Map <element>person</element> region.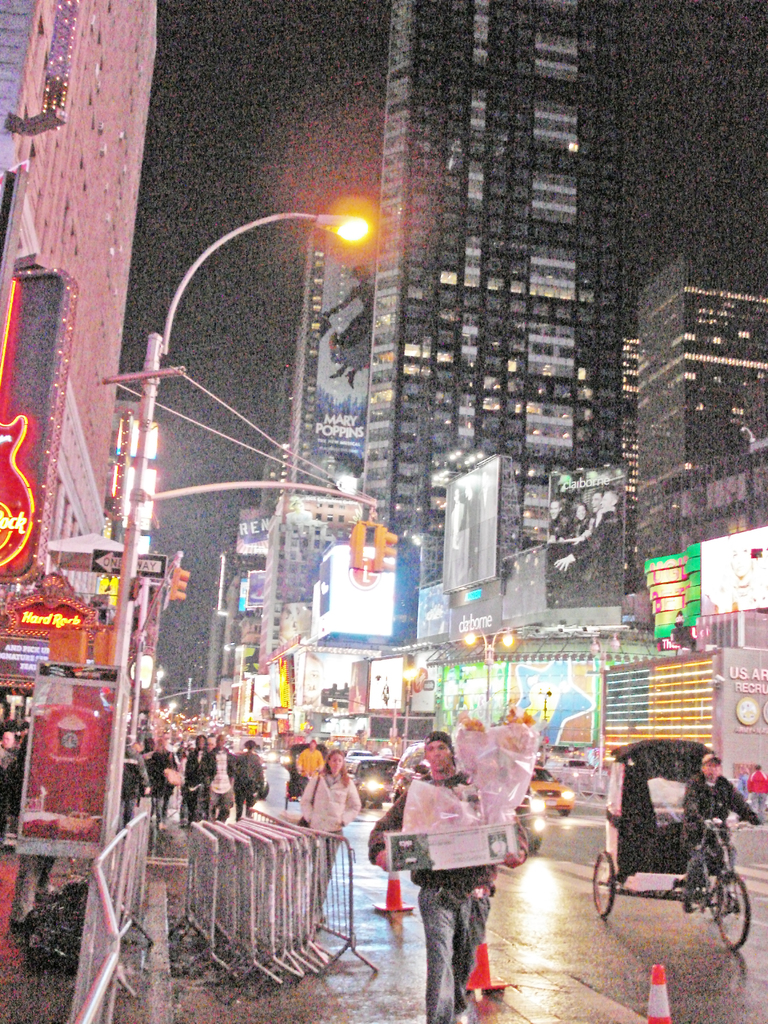
Mapped to bbox=(683, 755, 764, 915).
